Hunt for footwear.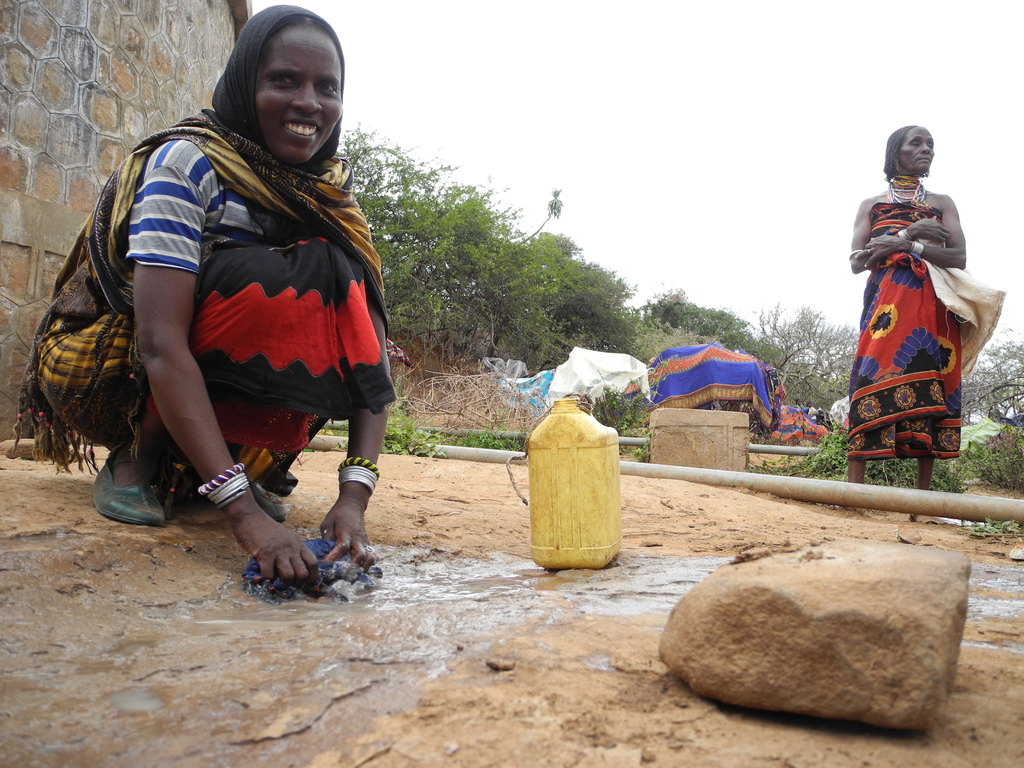
Hunted down at box(92, 442, 168, 529).
